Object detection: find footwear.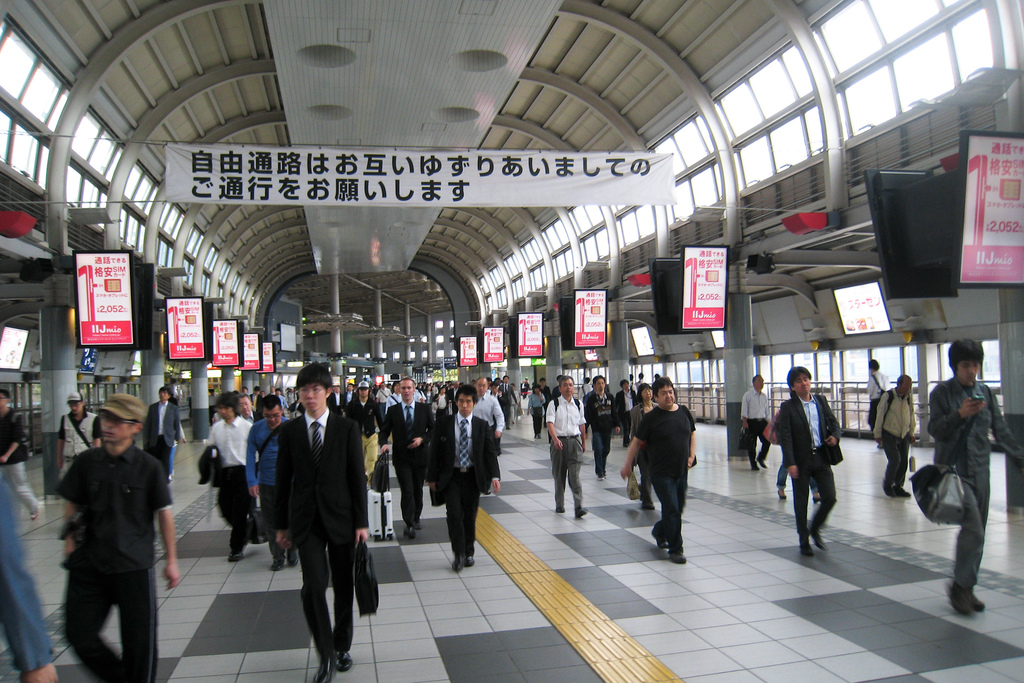
756, 460, 767, 469.
